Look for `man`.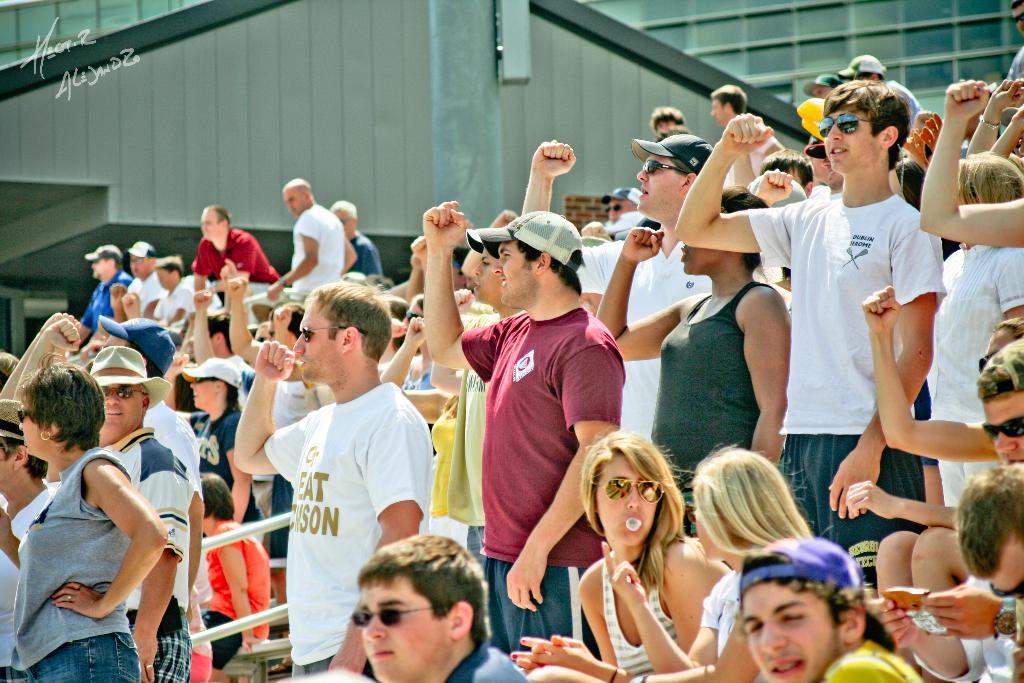
Found: [191,204,281,295].
